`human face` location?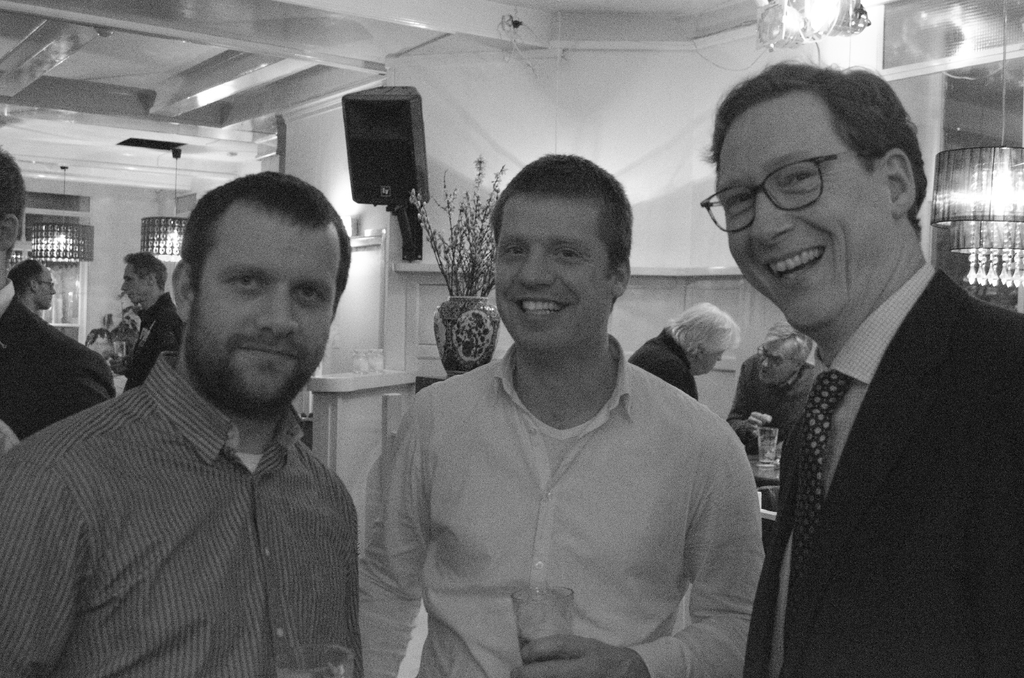
122, 264, 150, 303
